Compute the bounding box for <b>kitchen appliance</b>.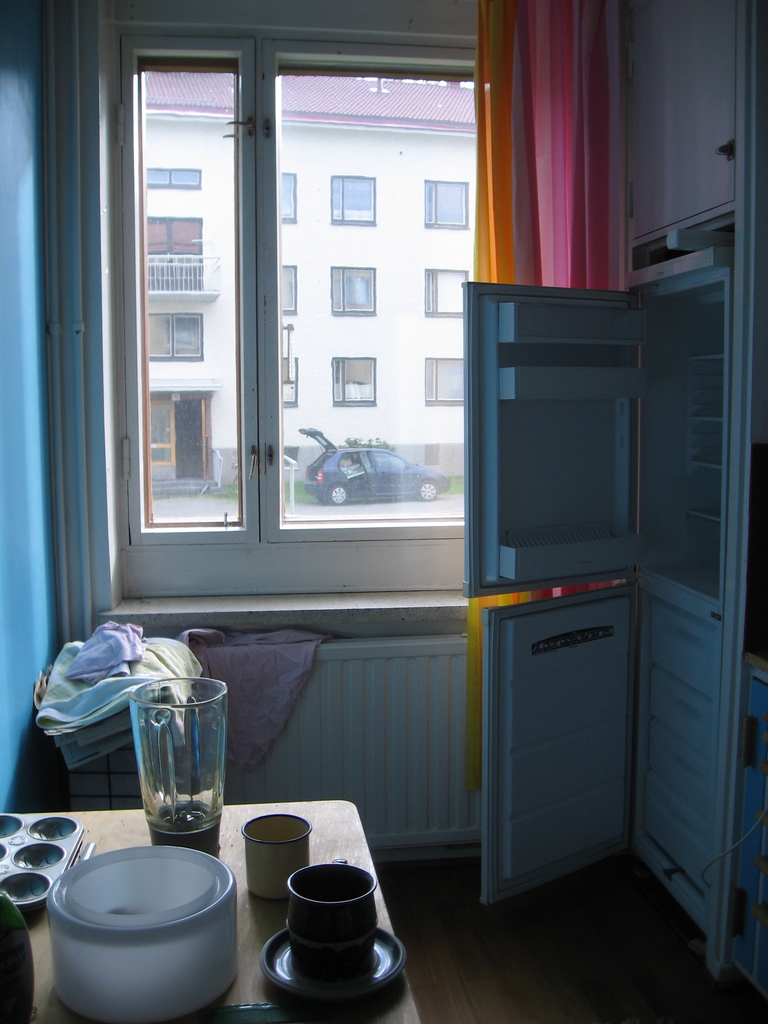
[0,815,84,913].
